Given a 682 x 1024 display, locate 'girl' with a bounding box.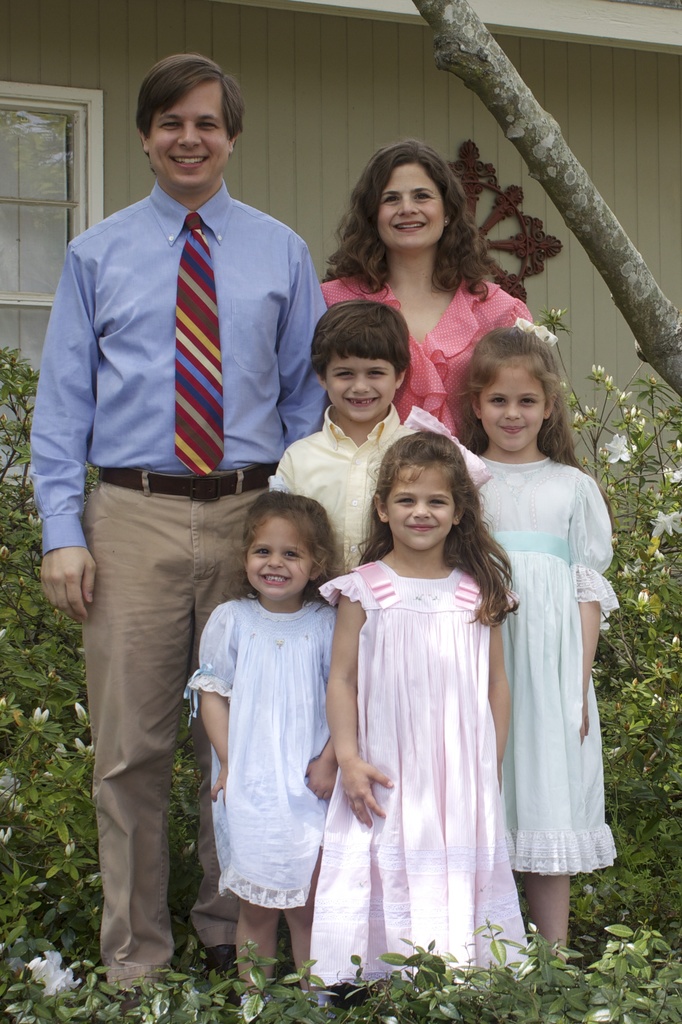
Located: Rect(305, 427, 534, 991).
